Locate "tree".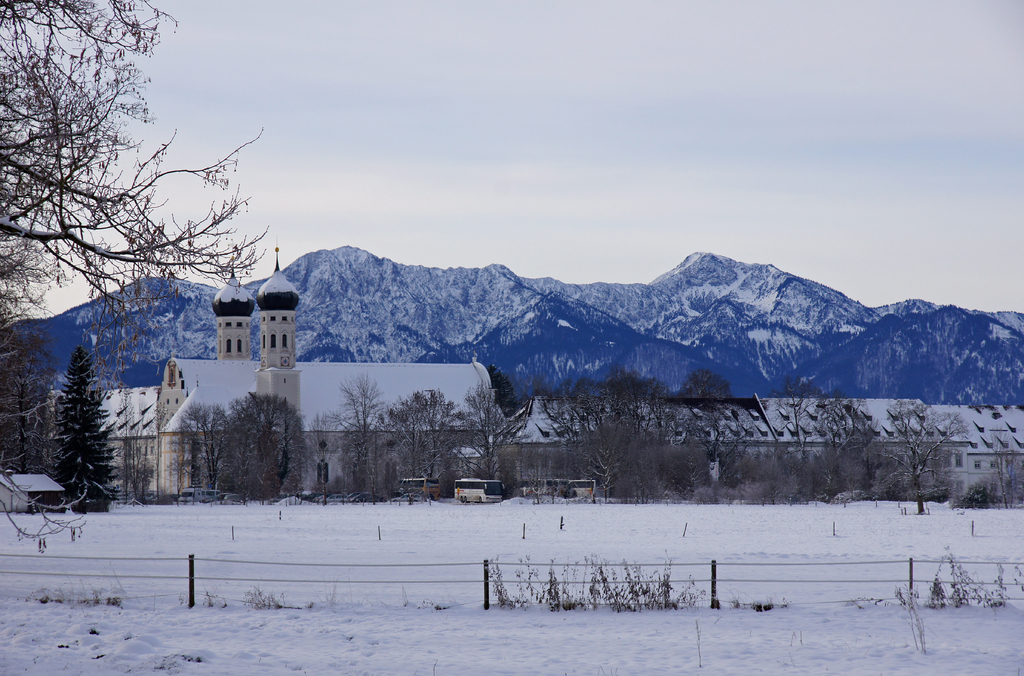
Bounding box: (left=880, top=392, right=968, bottom=515).
